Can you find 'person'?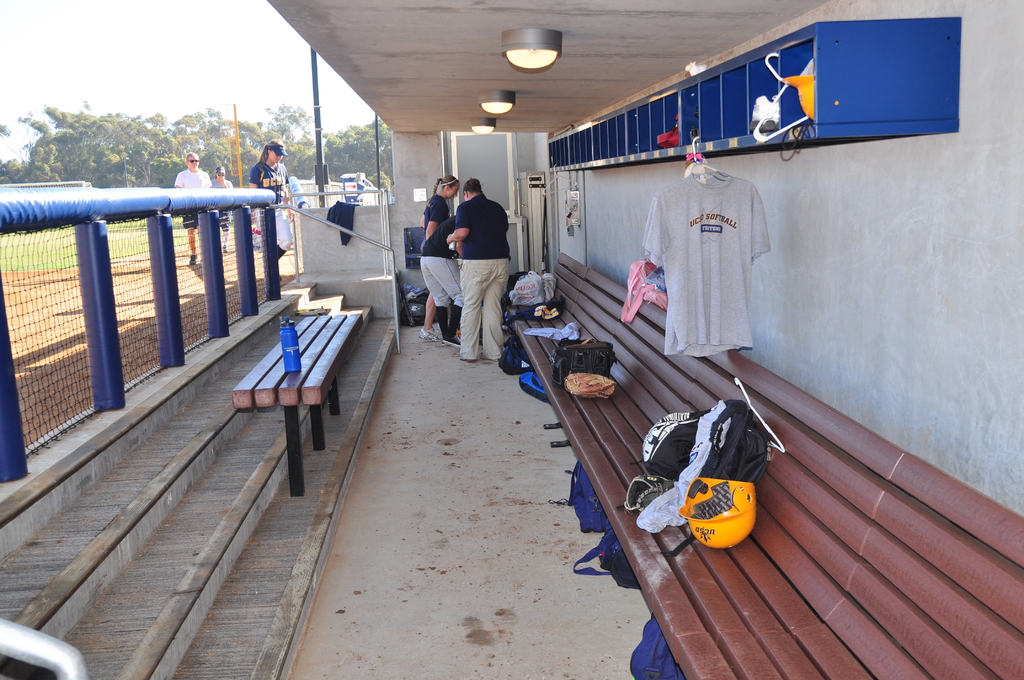
Yes, bounding box: <bbox>430, 160, 517, 370</bbox>.
